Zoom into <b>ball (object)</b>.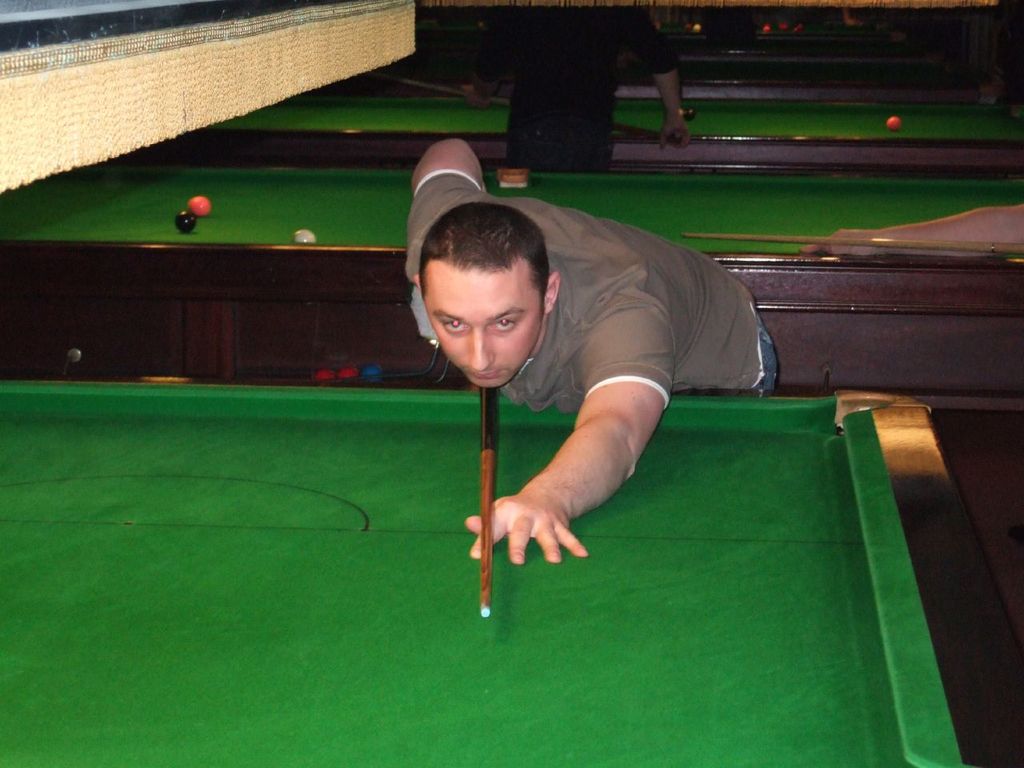
Zoom target: [x1=334, y1=366, x2=358, y2=388].
